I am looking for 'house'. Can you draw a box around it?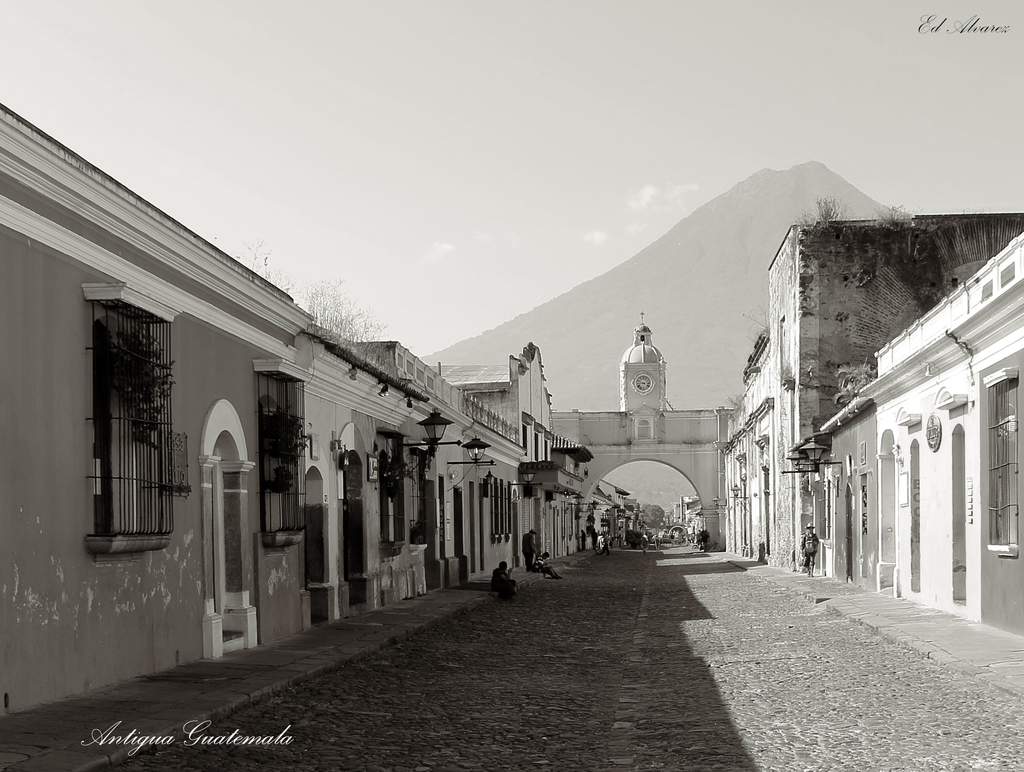
Sure, the bounding box is bbox=(857, 228, 1023, 624).
